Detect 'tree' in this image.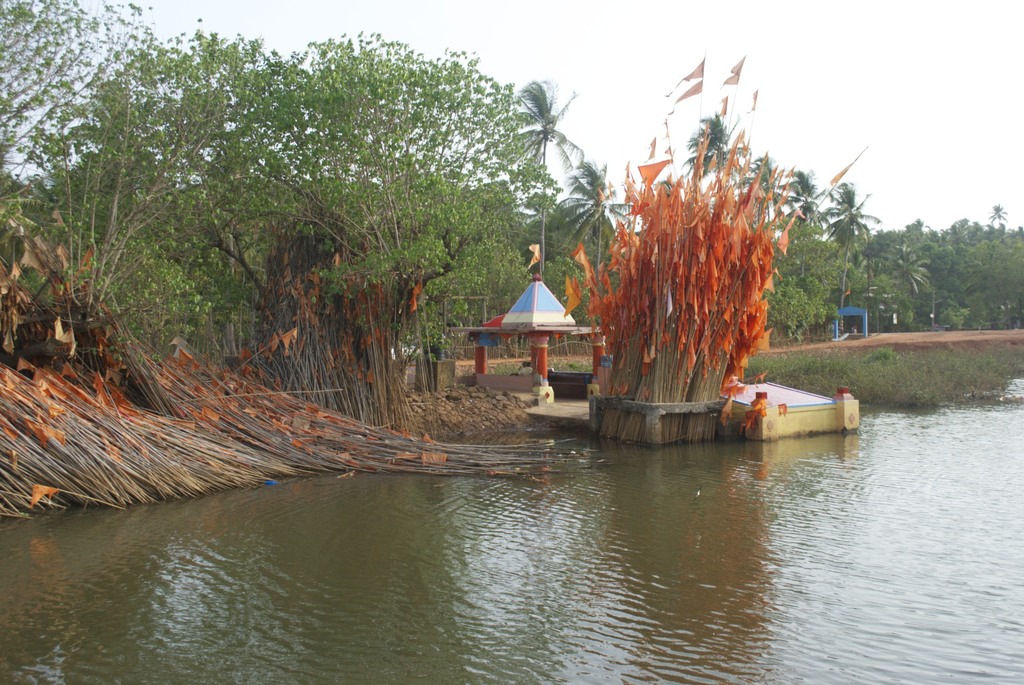
Detection: [736,150,786,226].
